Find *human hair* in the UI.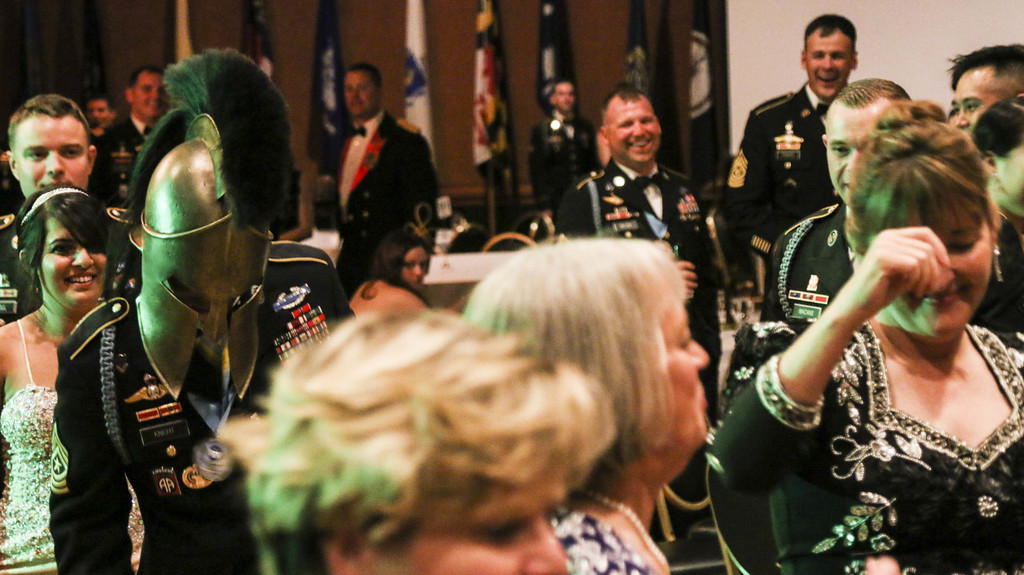
UI element at select_region(463, 209, 717, 549).
